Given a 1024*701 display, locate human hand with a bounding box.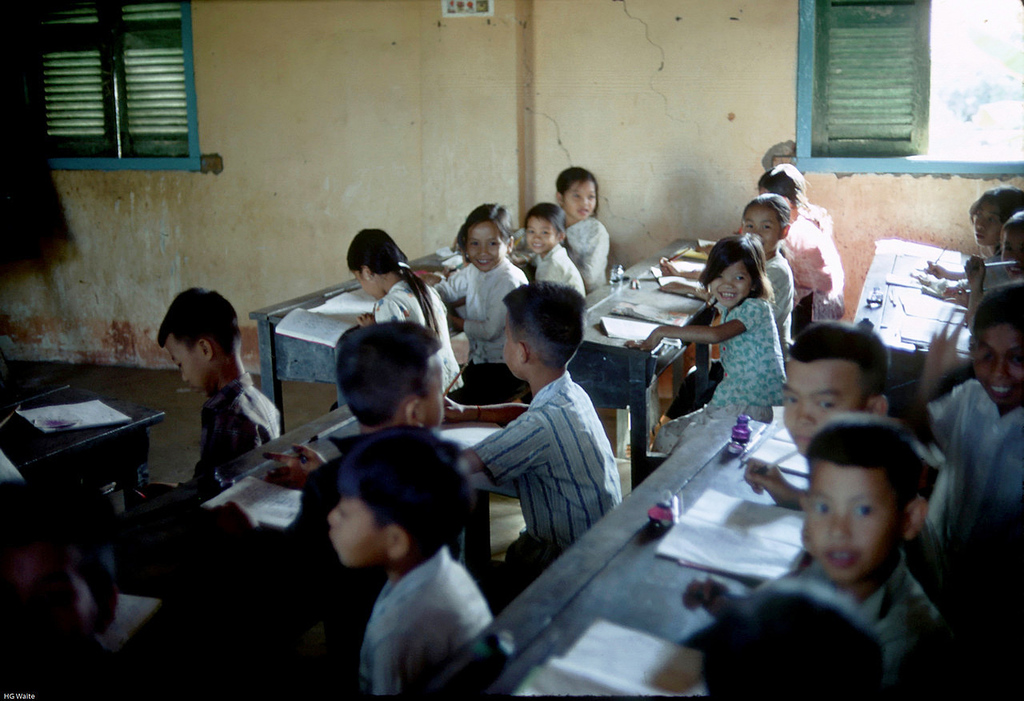
Located: <region>962, 254, 988, 287</region>.
